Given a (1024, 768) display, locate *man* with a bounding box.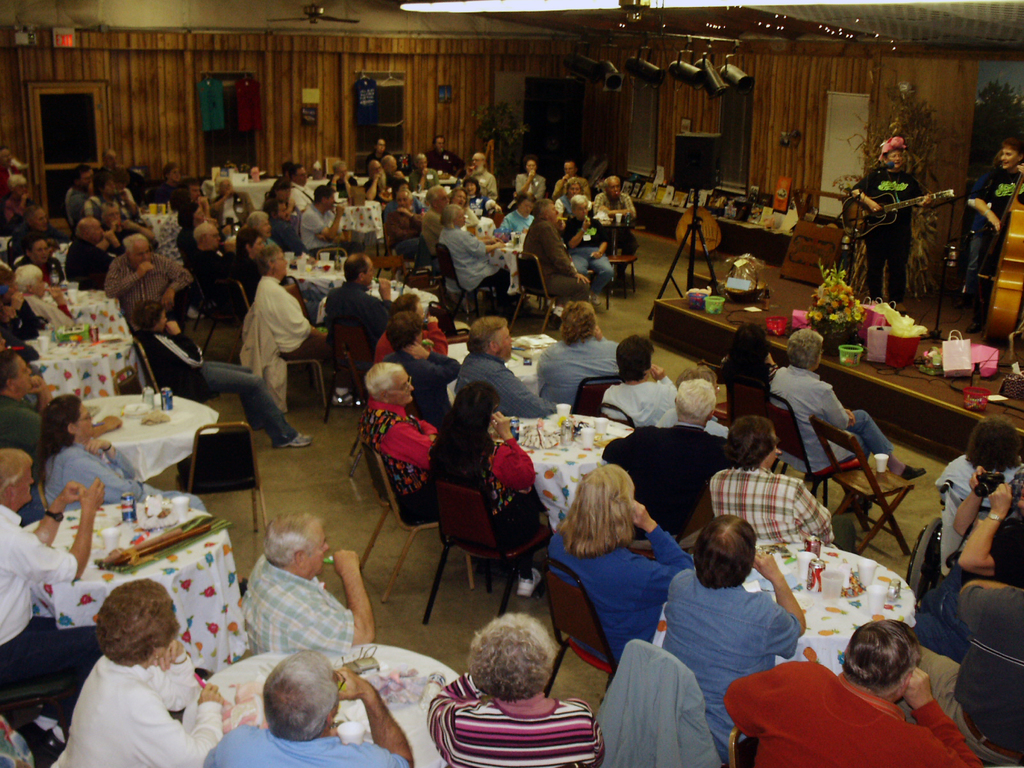
Located: 521/199/591/326.
